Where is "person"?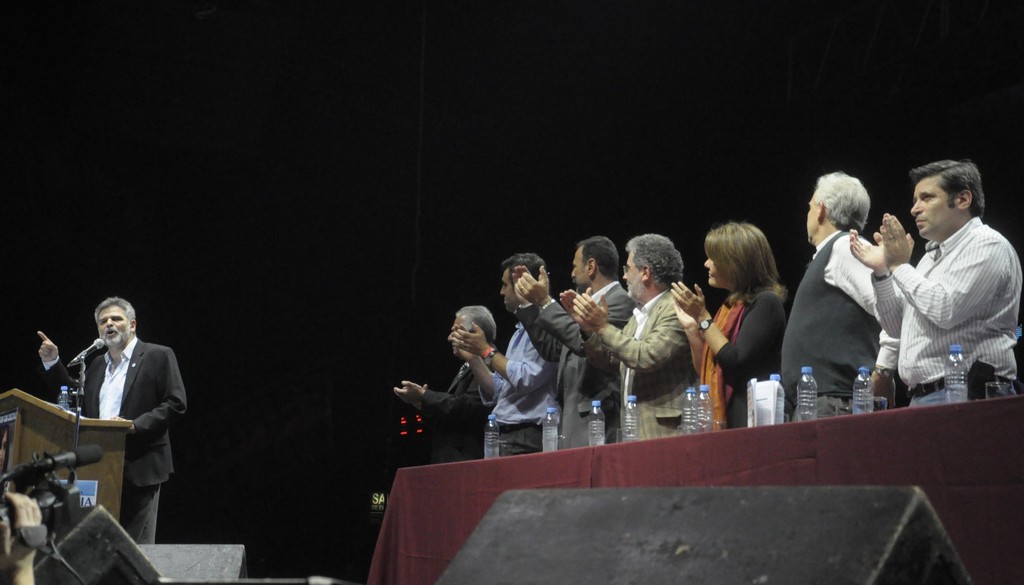
crop(61, 291, 173, 535).
